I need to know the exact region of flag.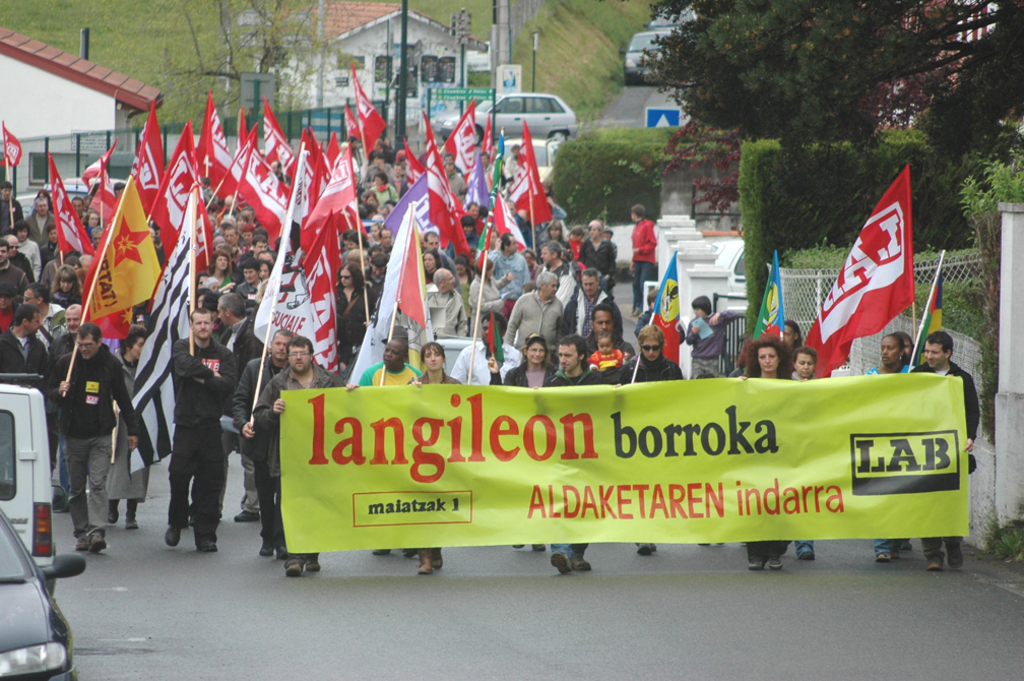
Region: left=344, top=109, right=358, bottom=139.
